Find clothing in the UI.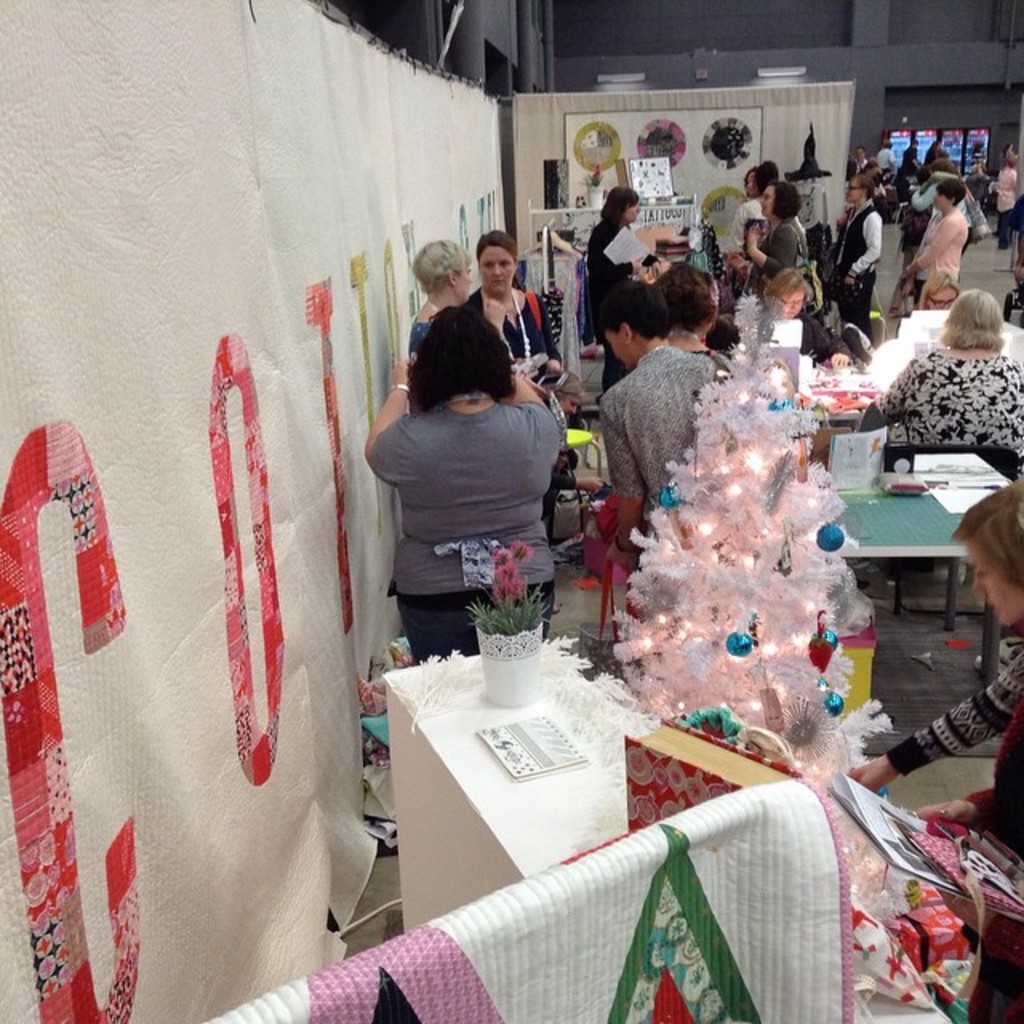
UI element at pyautogui.locateOnScreen(909, 146, 922, 162).
